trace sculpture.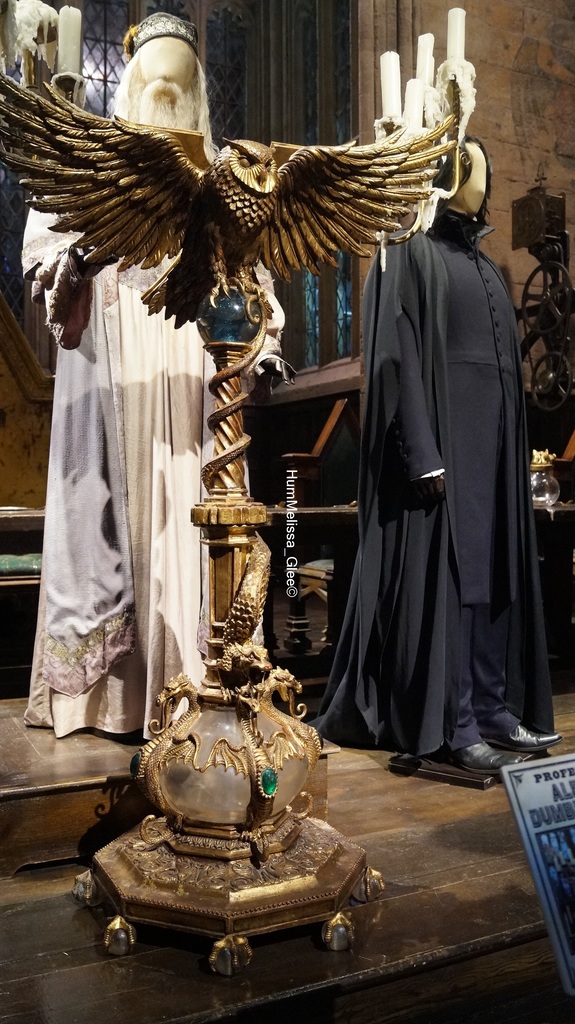
Traced to <region>16, 4, 280, 731</region>.
